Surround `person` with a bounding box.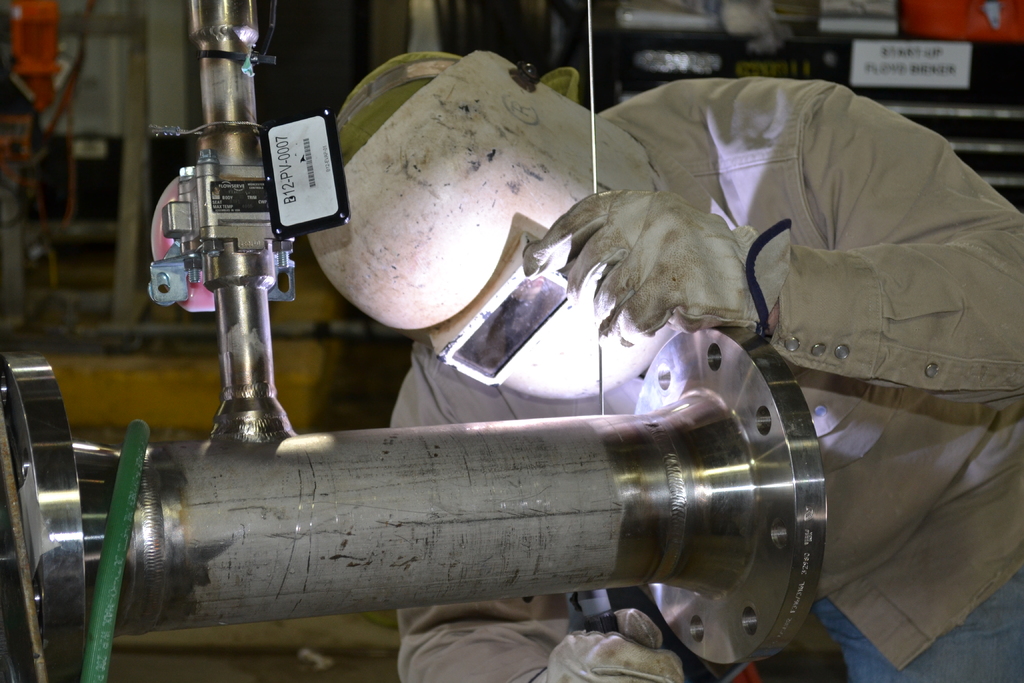
crop(305, 48, 1023, 682).
